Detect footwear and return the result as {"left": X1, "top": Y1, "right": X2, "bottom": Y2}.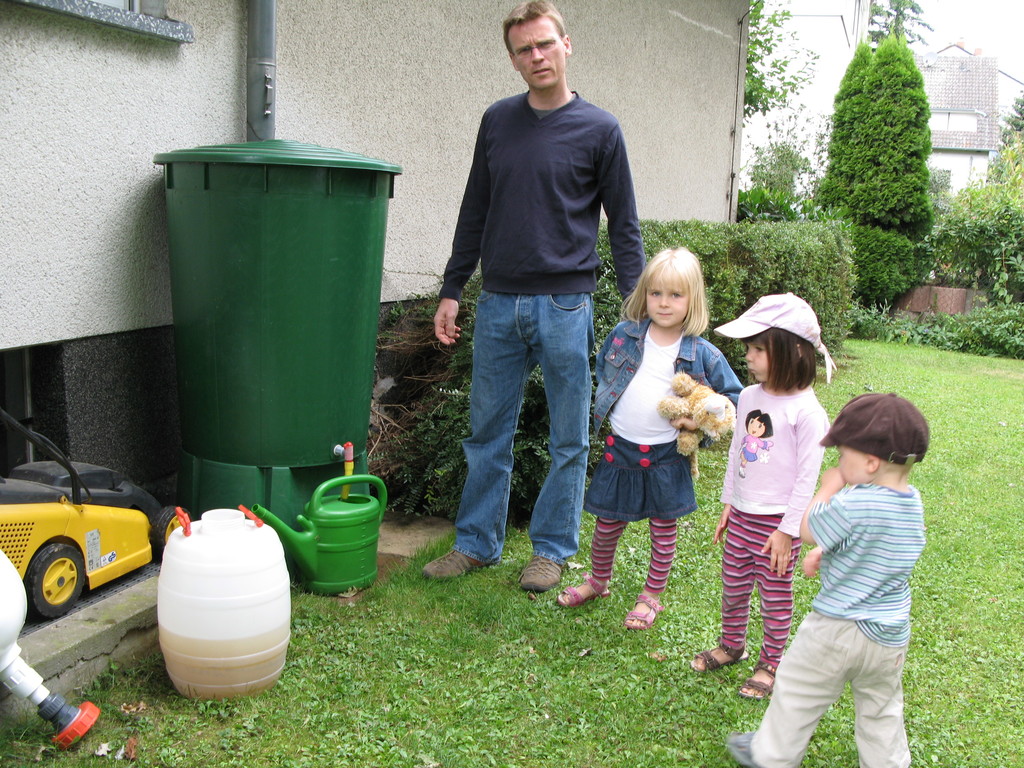
{"left": 426, "top": 545, "right": 486, "bottom": 577}.
